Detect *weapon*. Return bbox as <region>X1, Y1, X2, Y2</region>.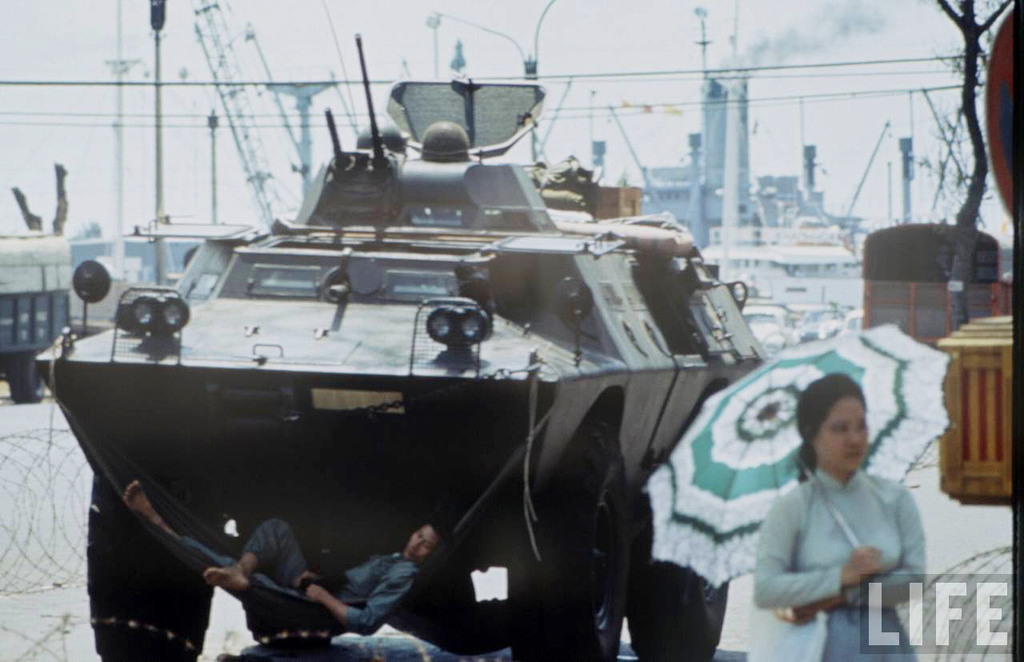
<region>82, 30, 796, 630</region>.
